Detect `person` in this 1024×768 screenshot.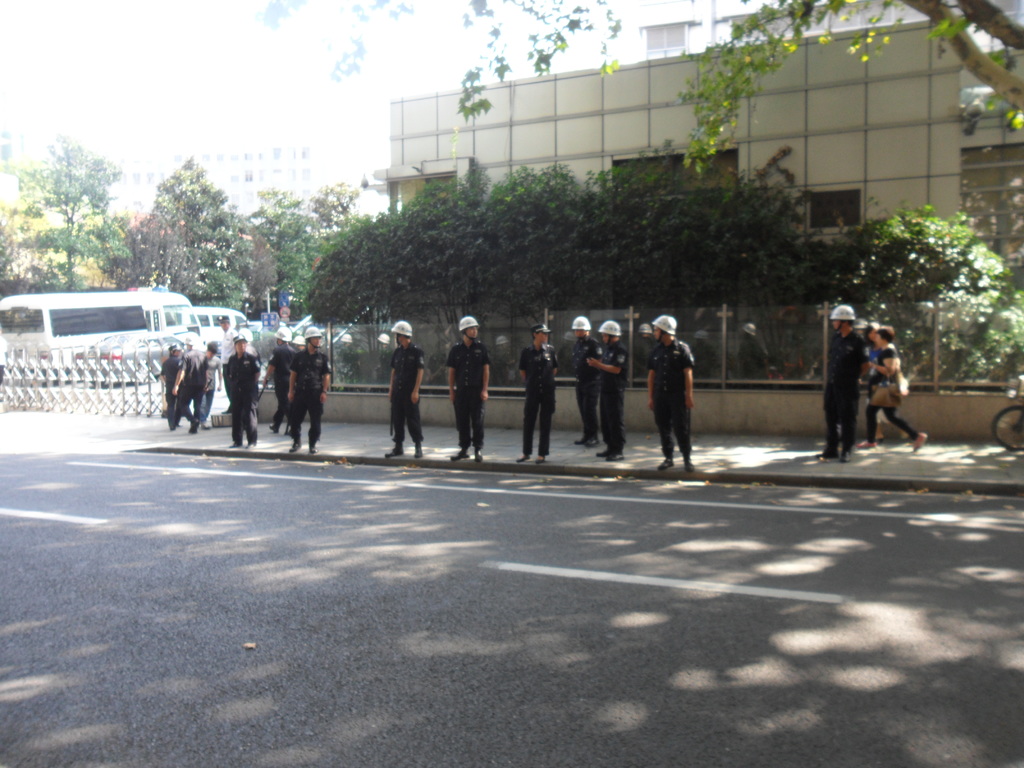
Detection: region(268, 334, 287, 426).
